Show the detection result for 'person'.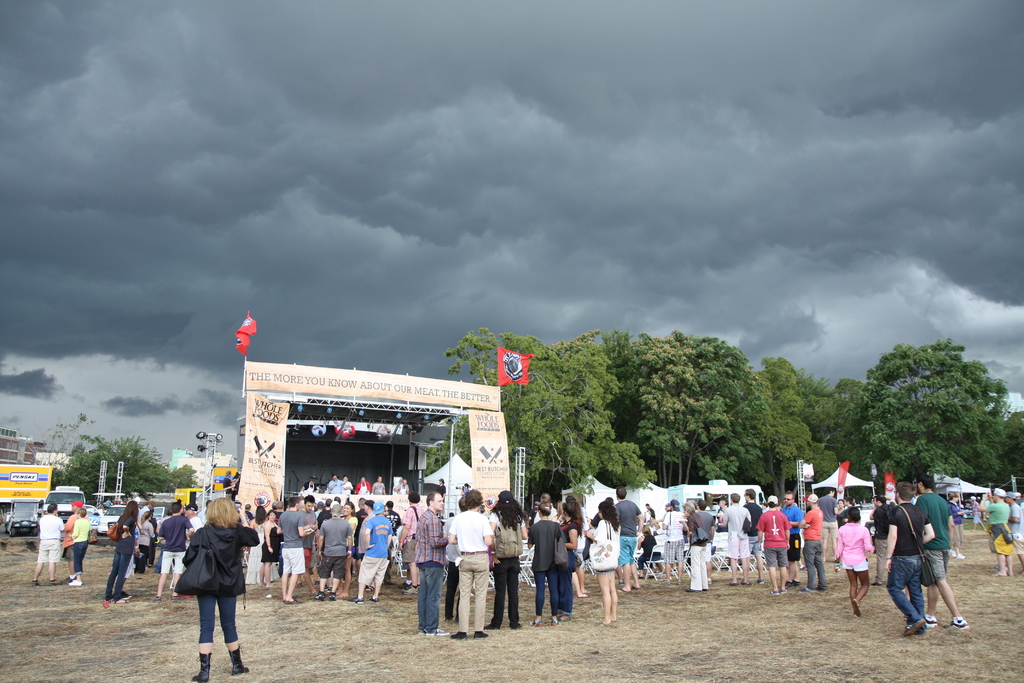
Rect(372, 475, 385, 493).
